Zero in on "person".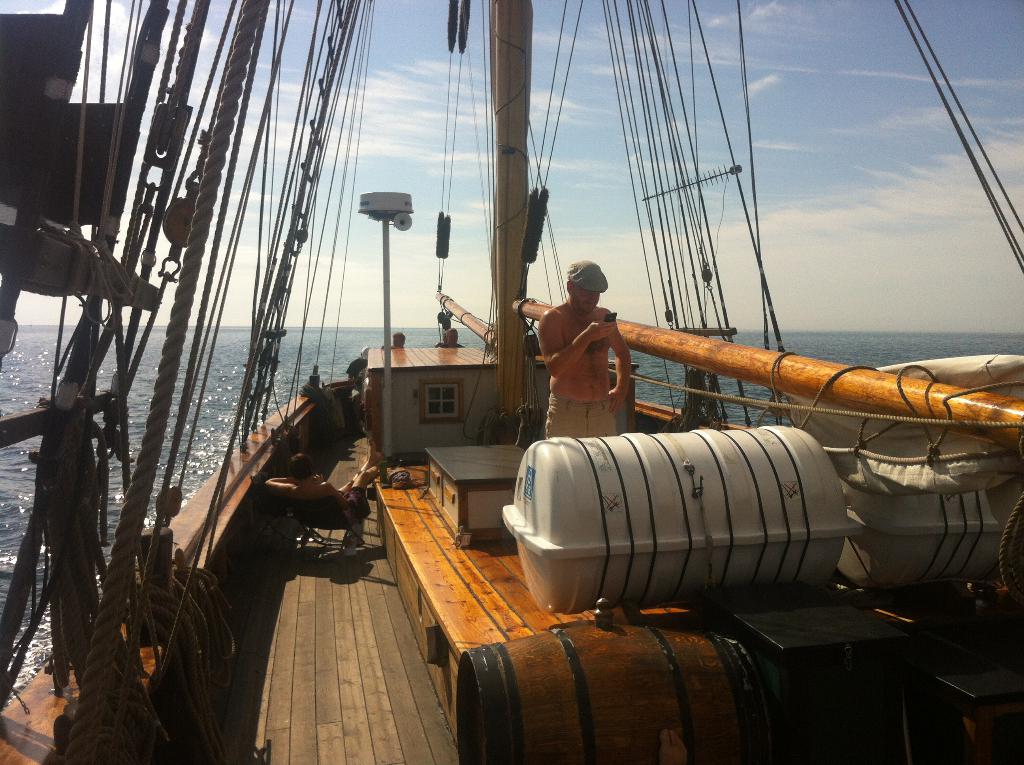
Zeroed in: region(435, 326, 465, 349).
